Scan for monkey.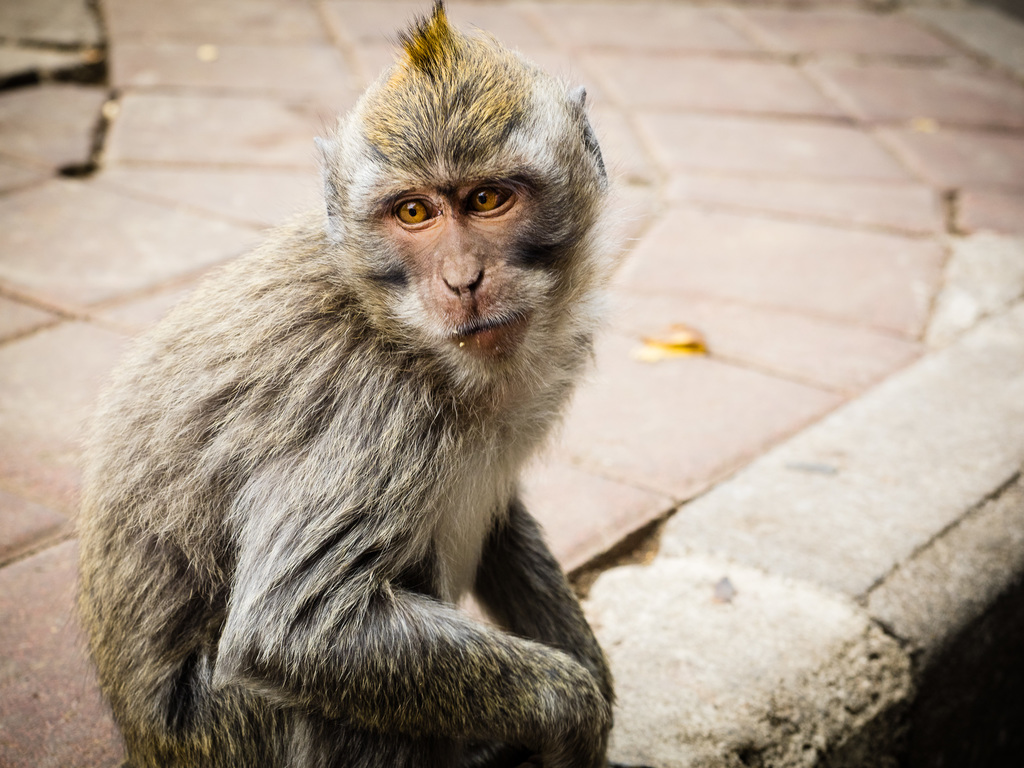
Scan result: 78 4 620 767.
